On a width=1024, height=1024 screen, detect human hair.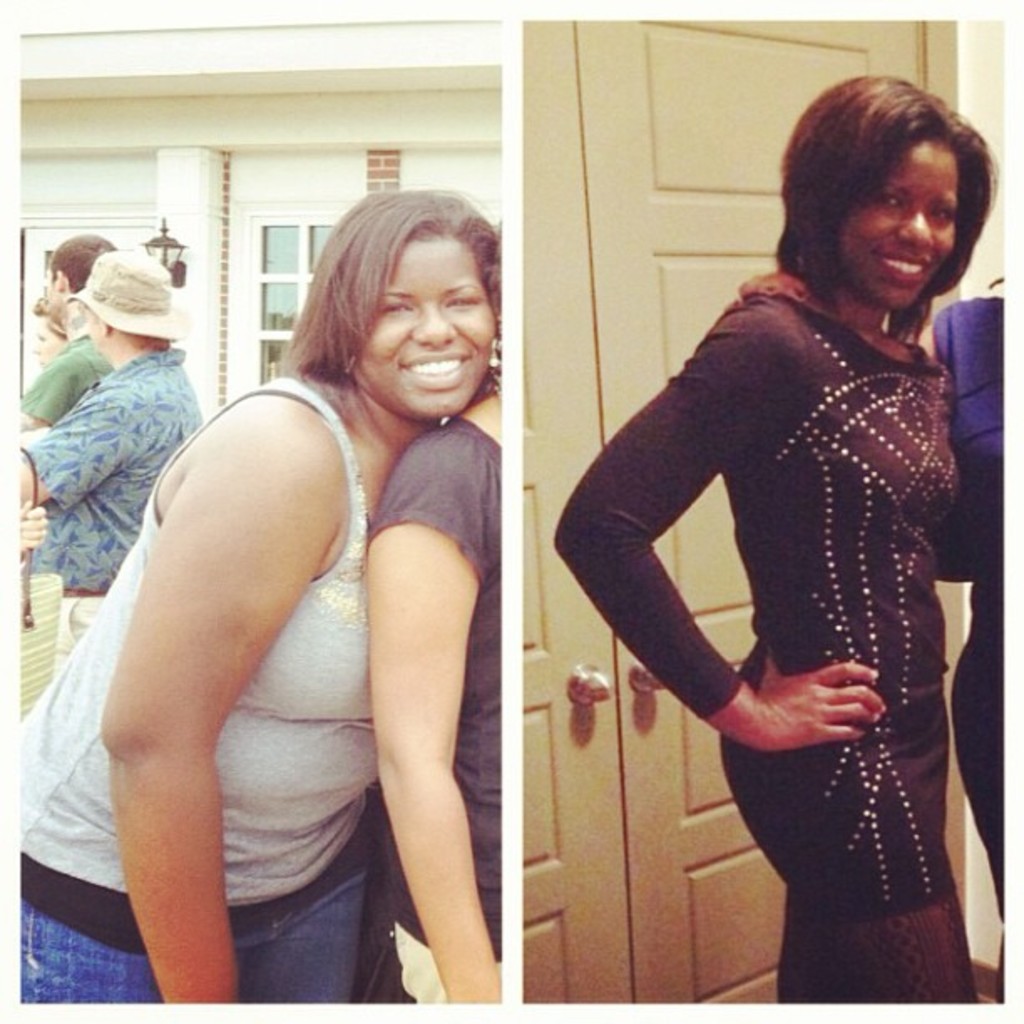
783:72:1004:293.
